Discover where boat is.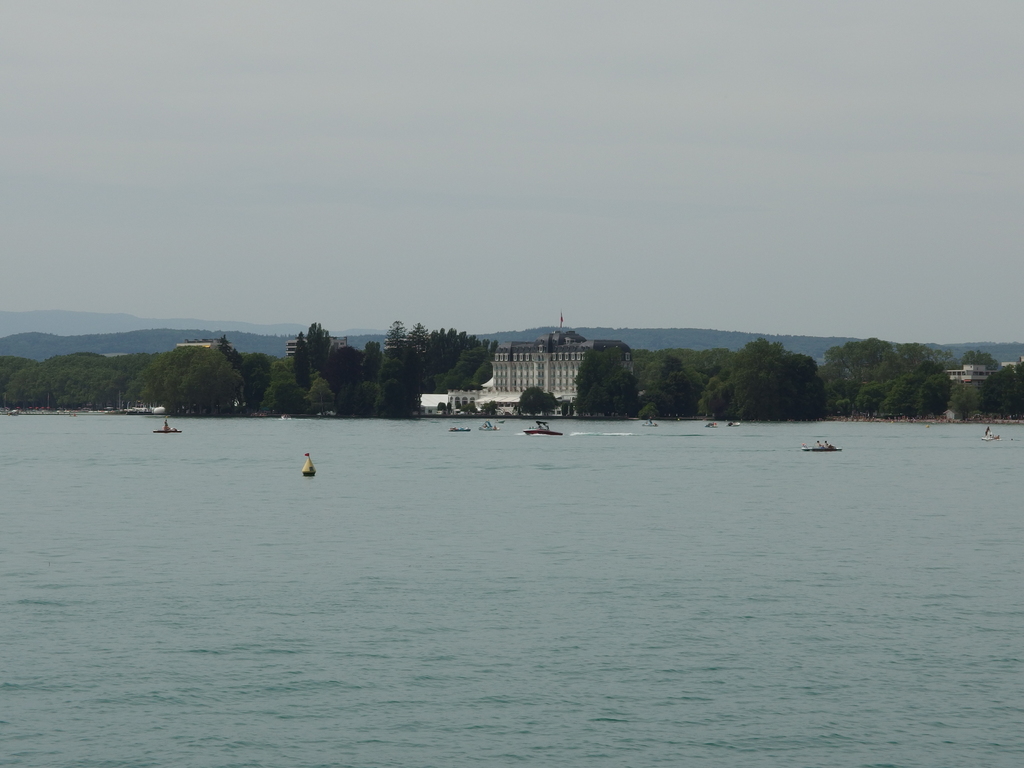
Discovered at box(151, 419, 181, 433).
